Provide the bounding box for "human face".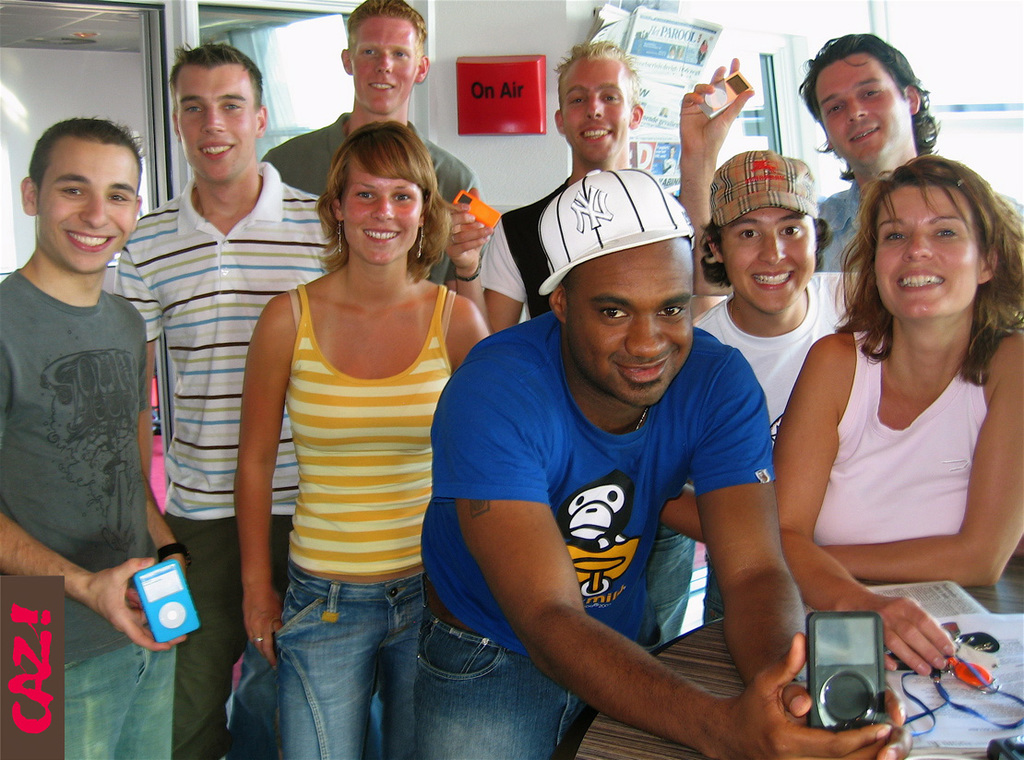
[876,181,985,321].
